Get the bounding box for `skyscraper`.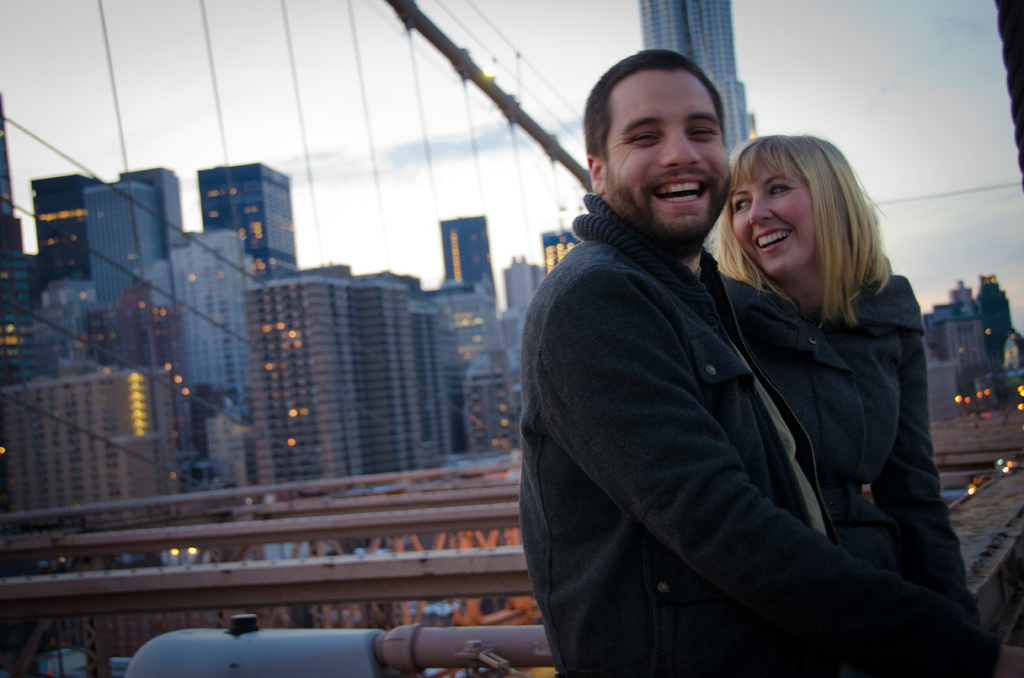
bbox=[27, 166, 113, 385].
